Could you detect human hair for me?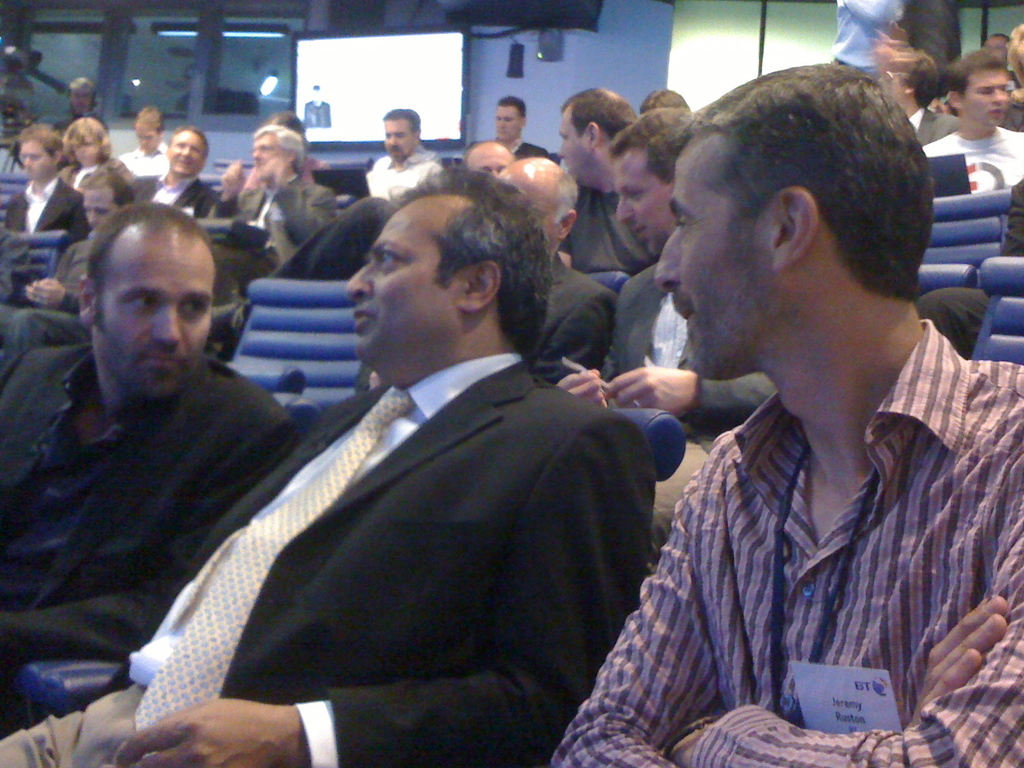
Detection result: (67, 76, 99, 108).
